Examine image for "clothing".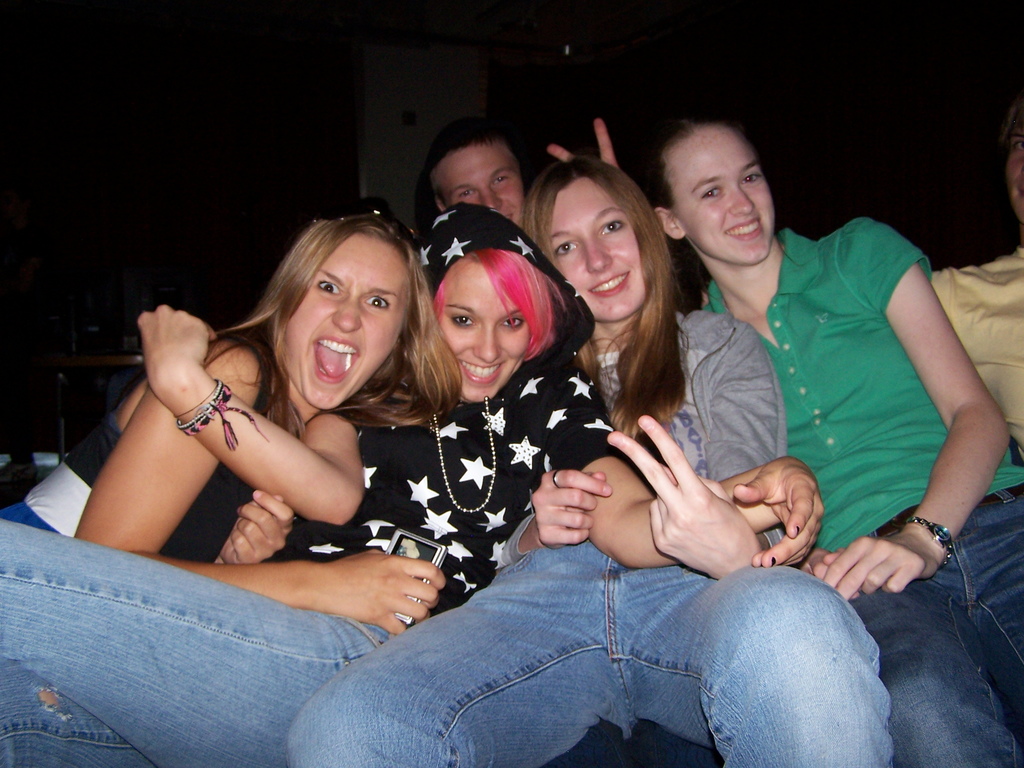
Examination result: locate(0, 338, 303, 564).
